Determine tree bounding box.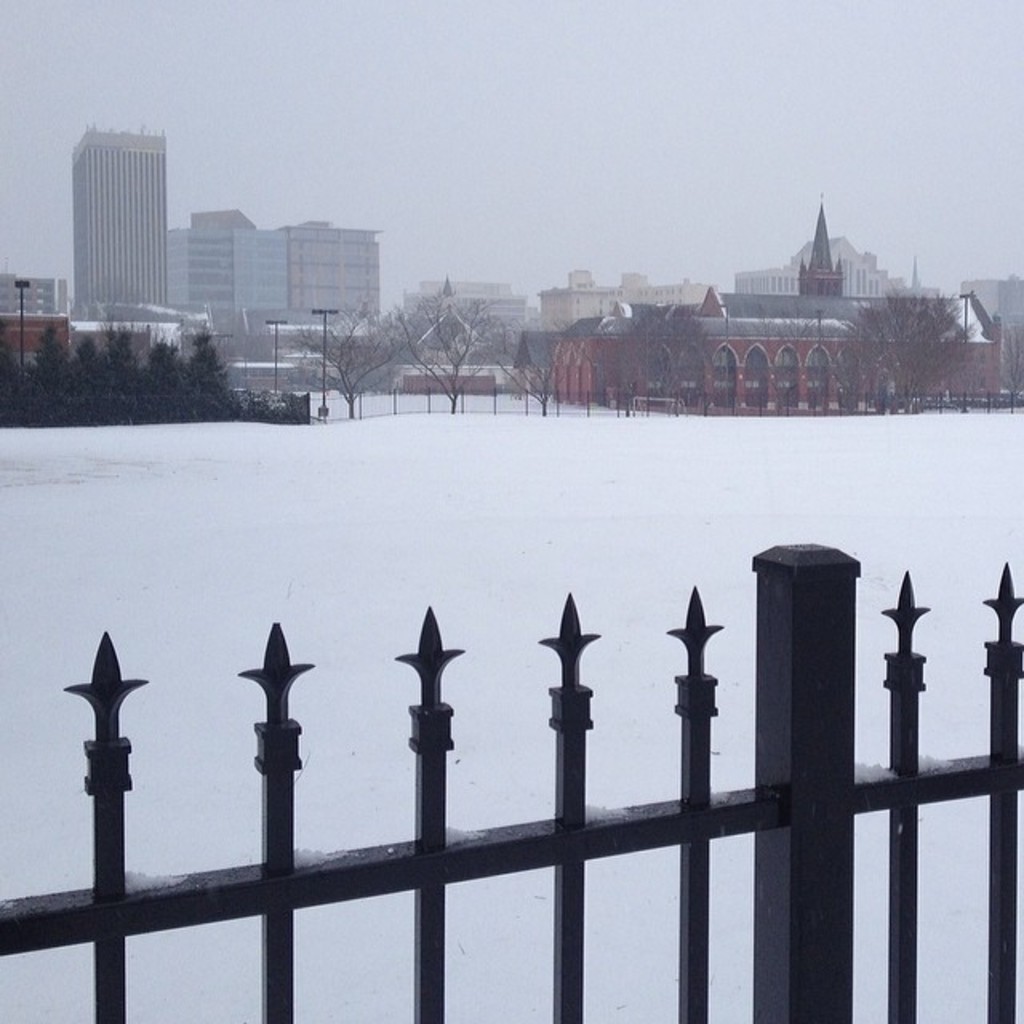
Determined: x1=600 y1=278 x2=690 y2=398.
